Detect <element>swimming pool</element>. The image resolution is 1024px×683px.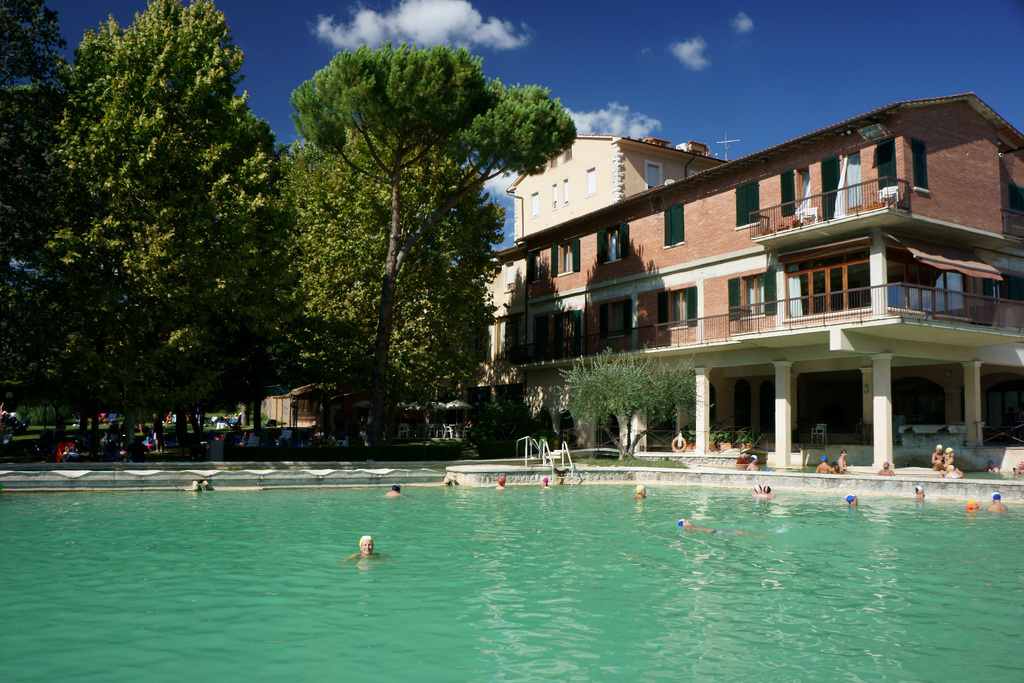
detection(0, 481, 1023, 682).
